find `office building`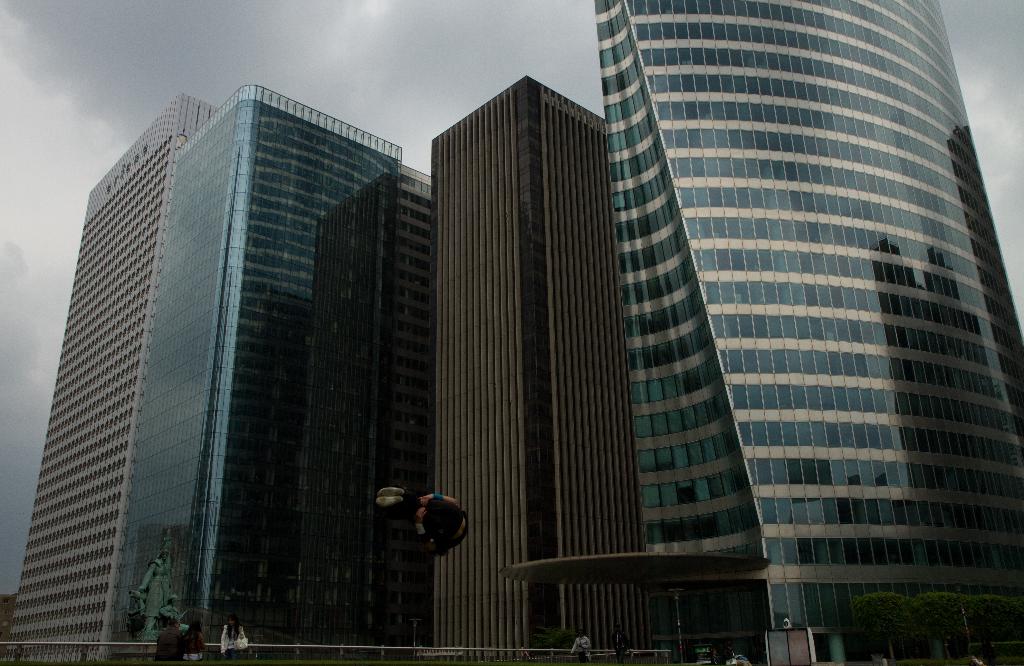
Rect(409, 60, 682, 665)
